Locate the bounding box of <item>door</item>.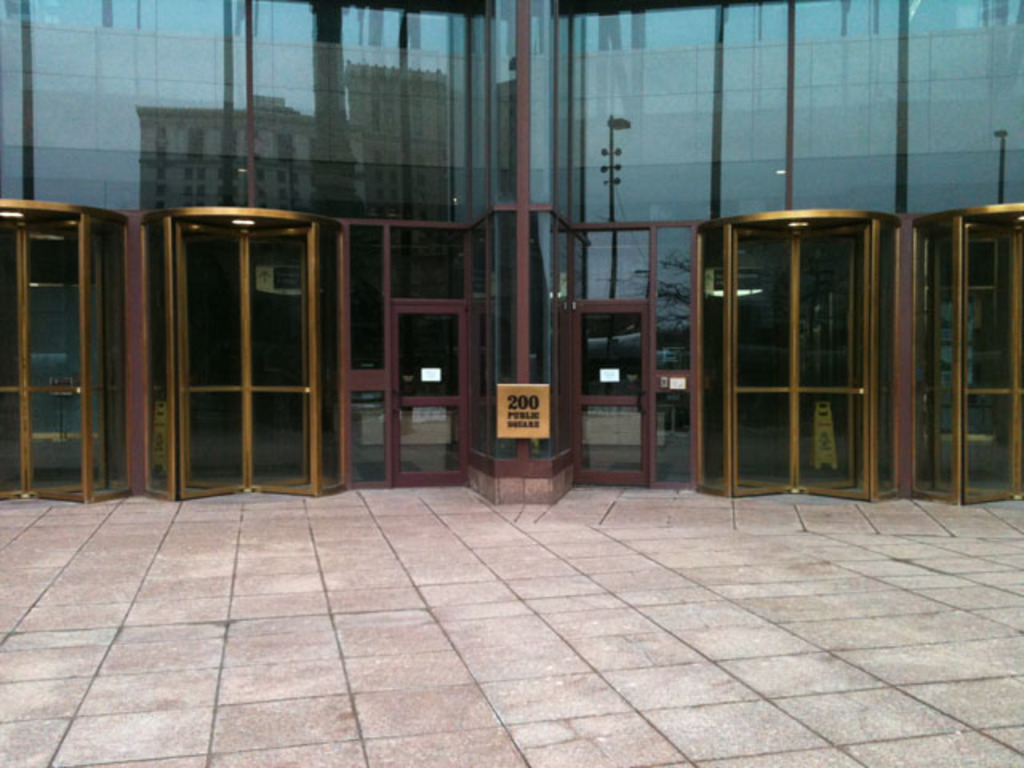
Bounding box: x1=731, y1=218, x2=869, y2=502.
